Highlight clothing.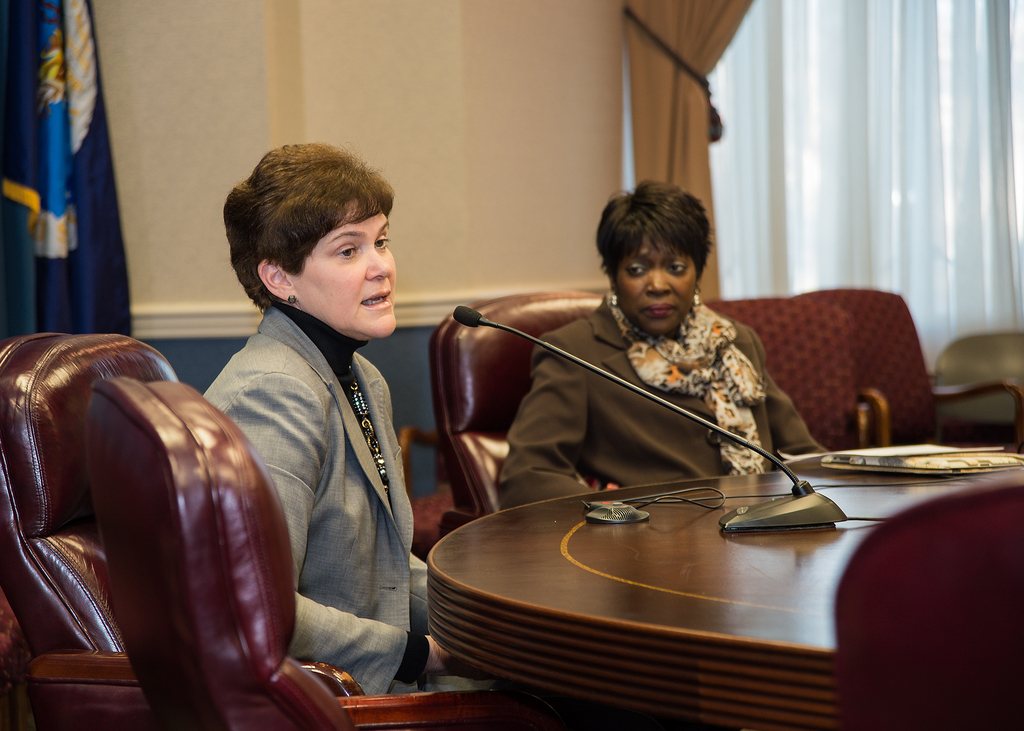
Highlighted region: 202 301 429 693.
